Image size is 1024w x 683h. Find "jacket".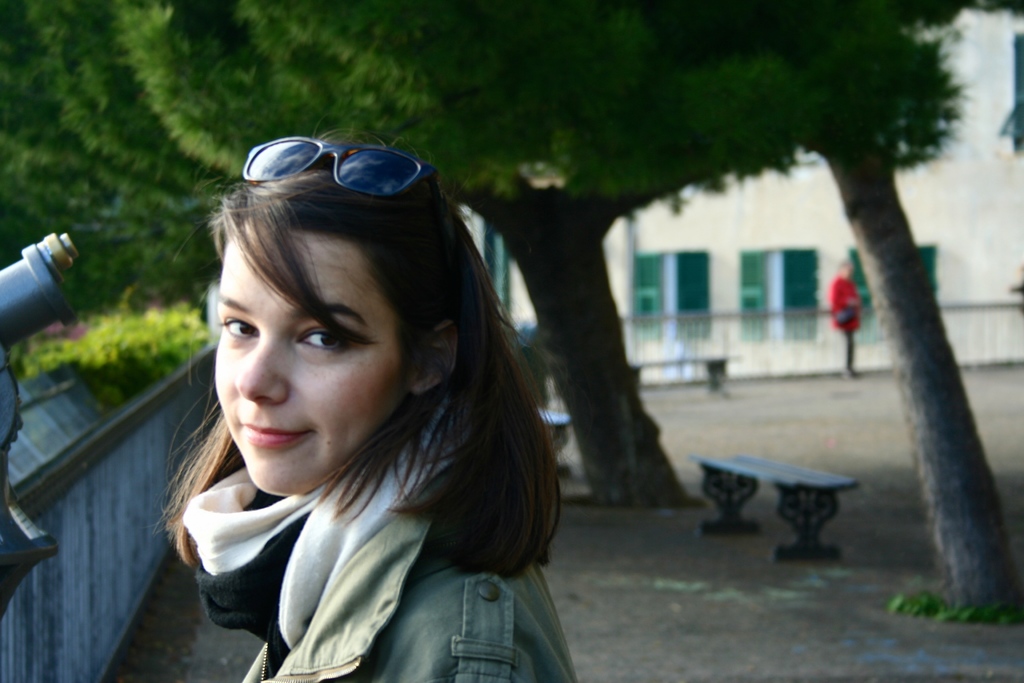
[243, 466, 579, 682].
